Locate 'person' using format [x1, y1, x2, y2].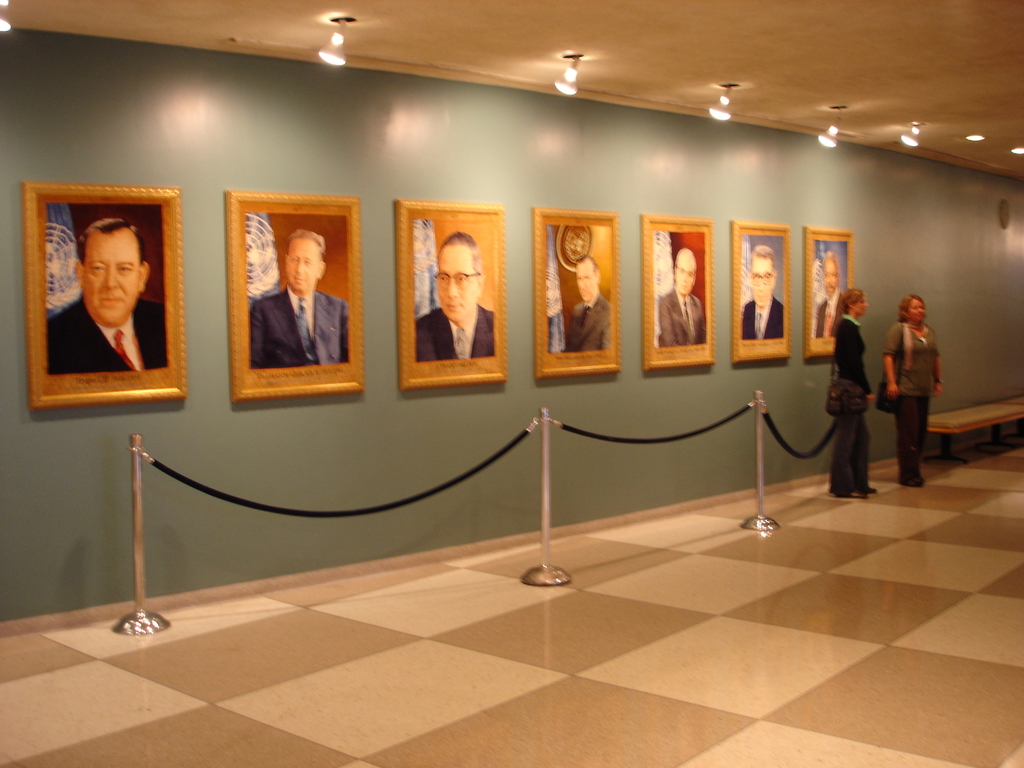
[810, 252, 844, 337].
